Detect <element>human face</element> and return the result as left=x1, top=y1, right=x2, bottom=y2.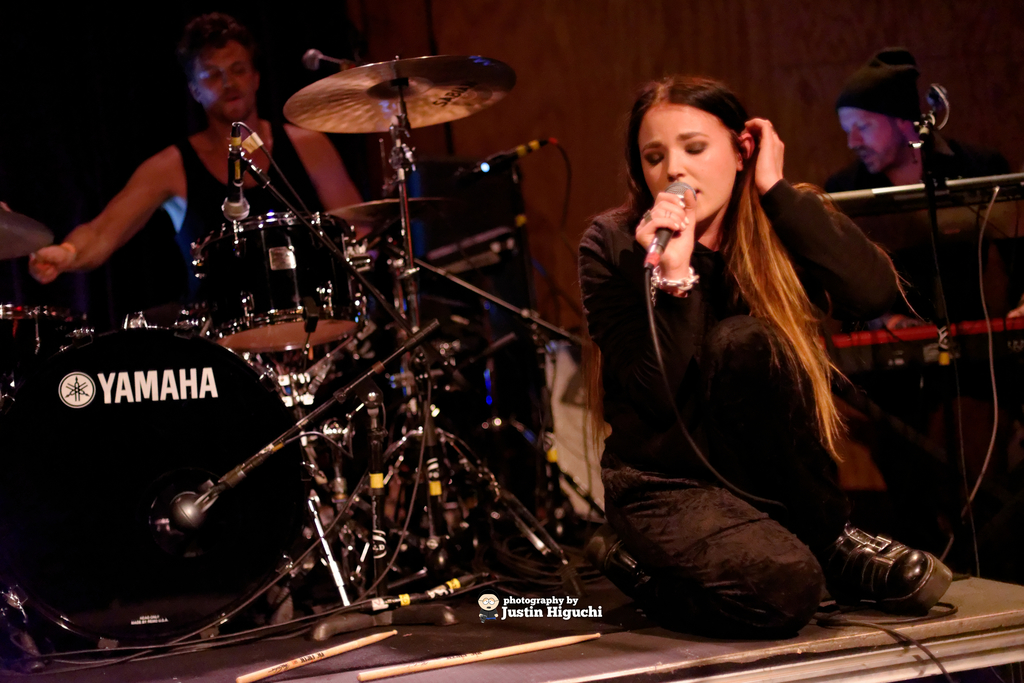
left=840, top=111, right=910, bottom=177.
